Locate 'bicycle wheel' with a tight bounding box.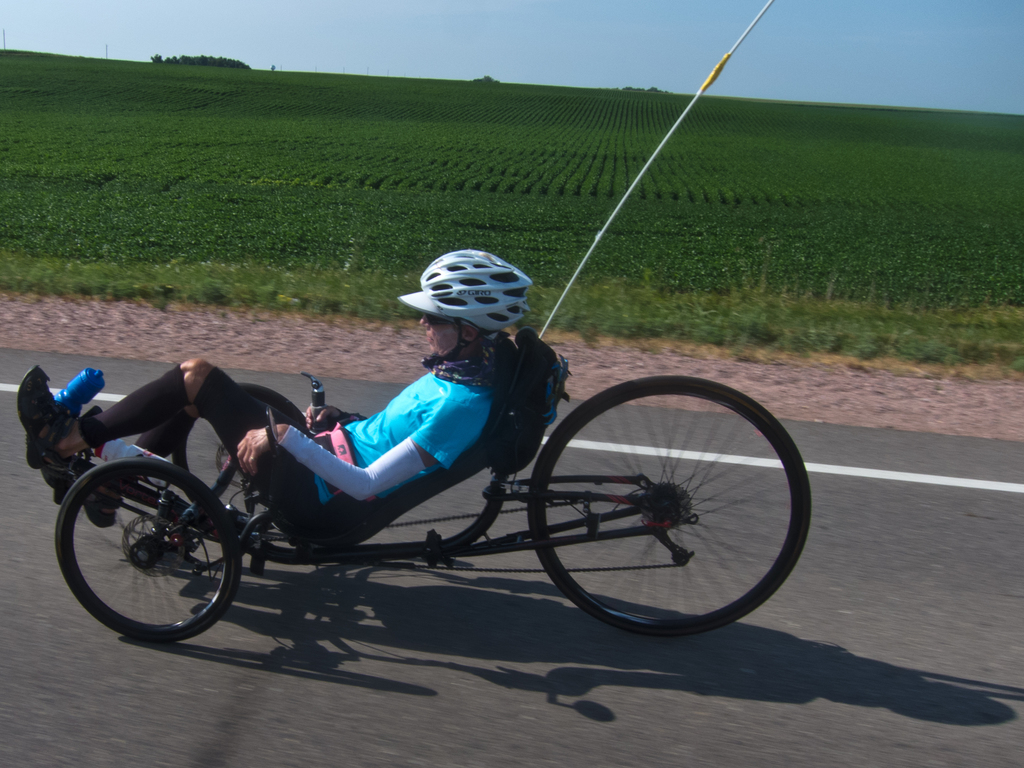
locate(527, 367, 811, 636).
